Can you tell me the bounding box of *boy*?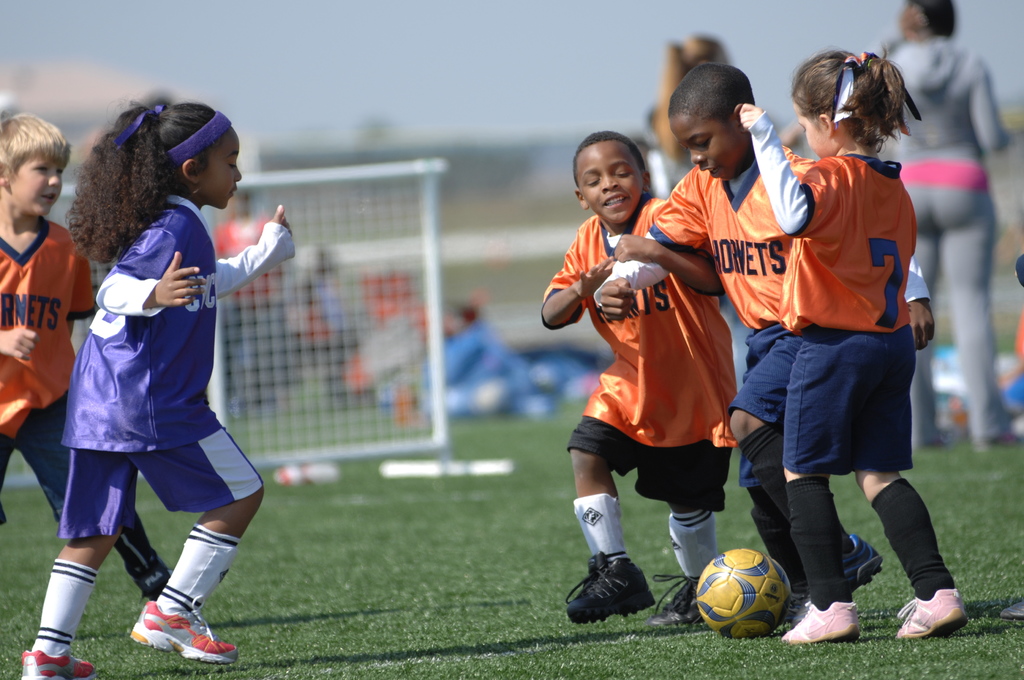
<region>0, 111, 170, 603</region>.
